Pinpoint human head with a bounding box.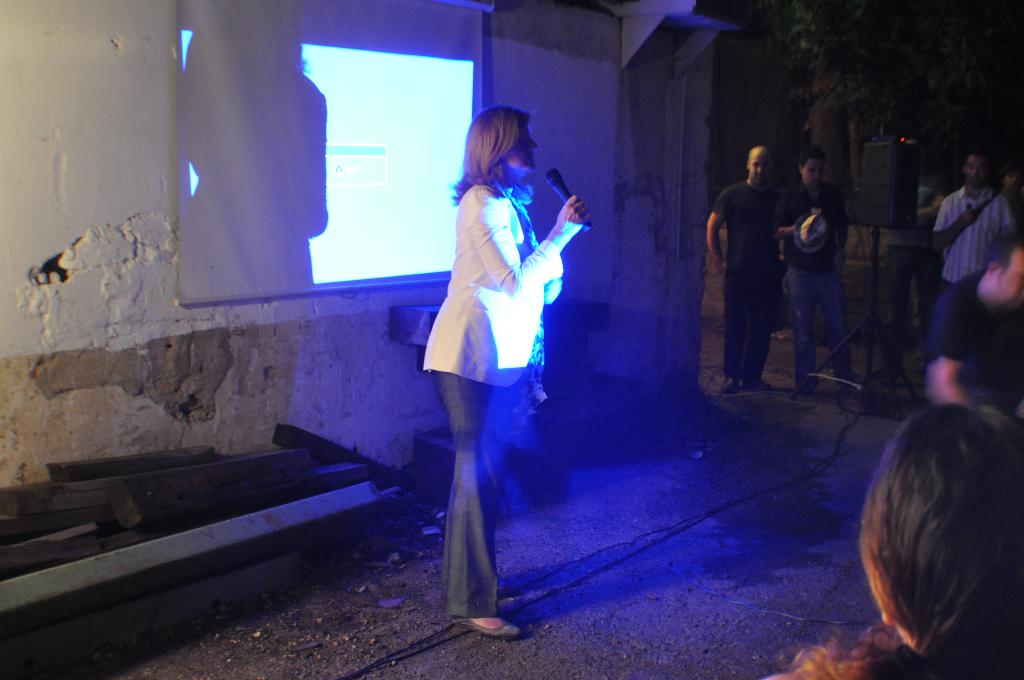
select_region(799, 150, 824, 184).
